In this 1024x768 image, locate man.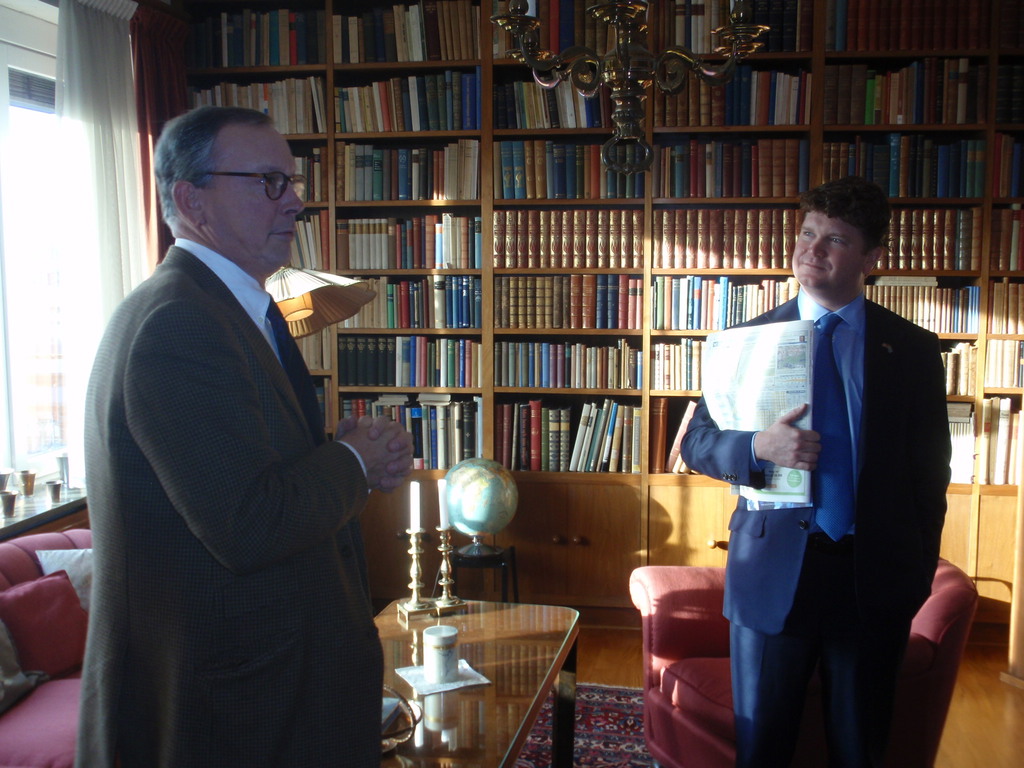
Bounding box: [x1=684, y1=179, x2=957, y2=767].
